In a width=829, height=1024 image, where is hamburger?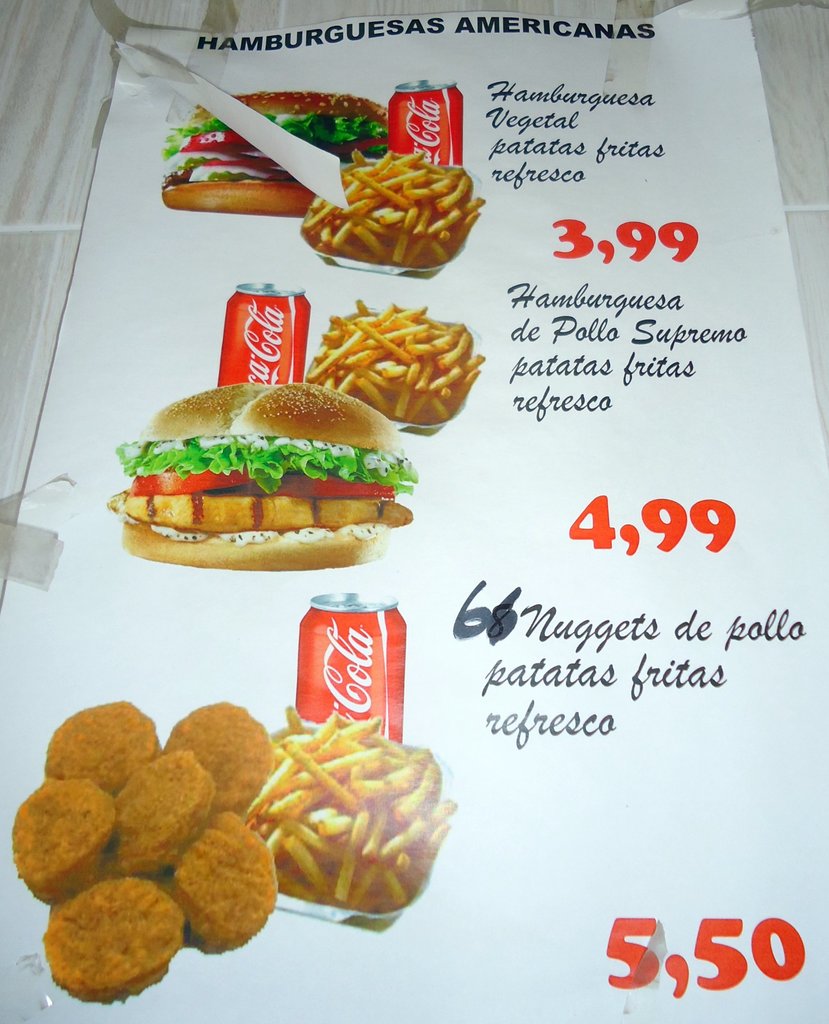
bbox=[109, 385, 417, 569].
